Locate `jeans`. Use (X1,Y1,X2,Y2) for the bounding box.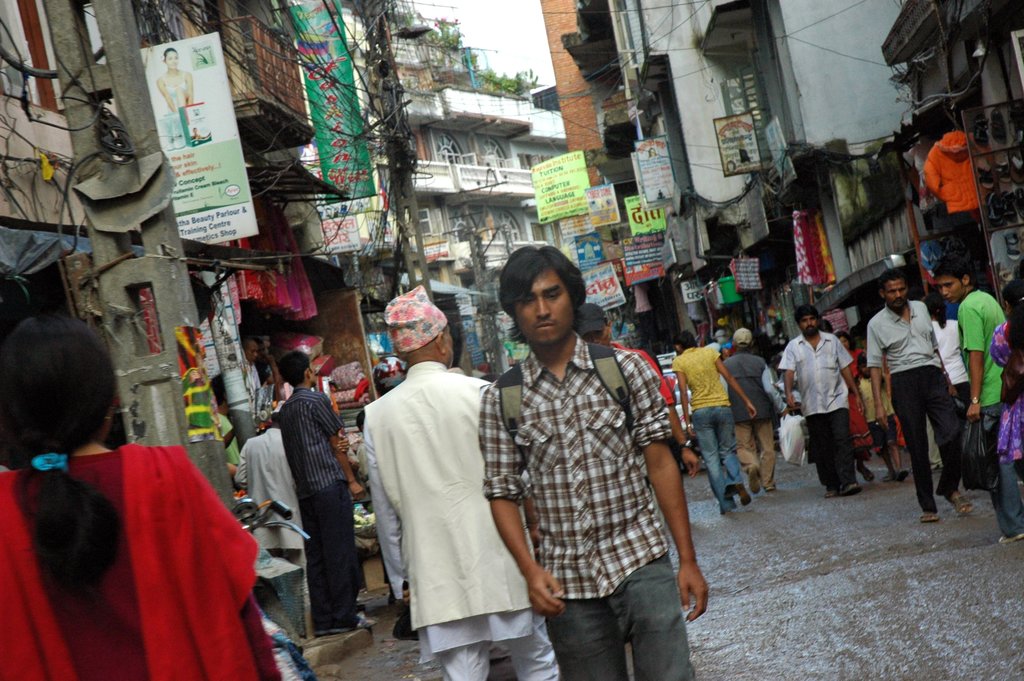
(694,407,746,513).
